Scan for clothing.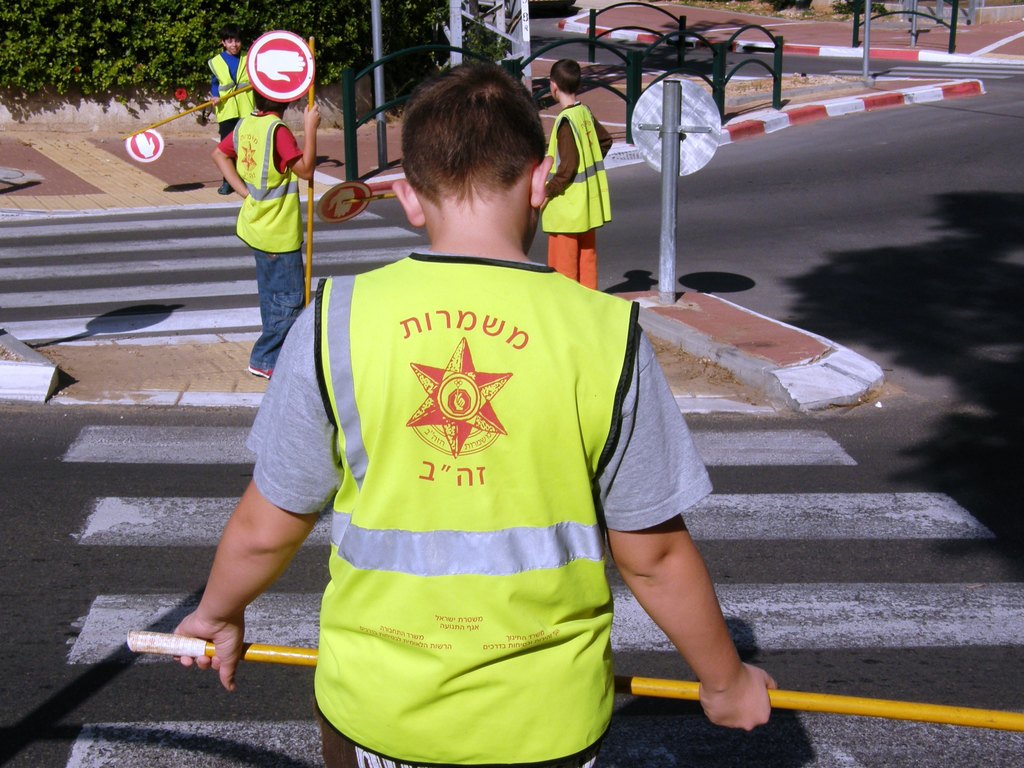
Scan result: pyautogui.locateOnScreen(248, 239, 708, 767).
